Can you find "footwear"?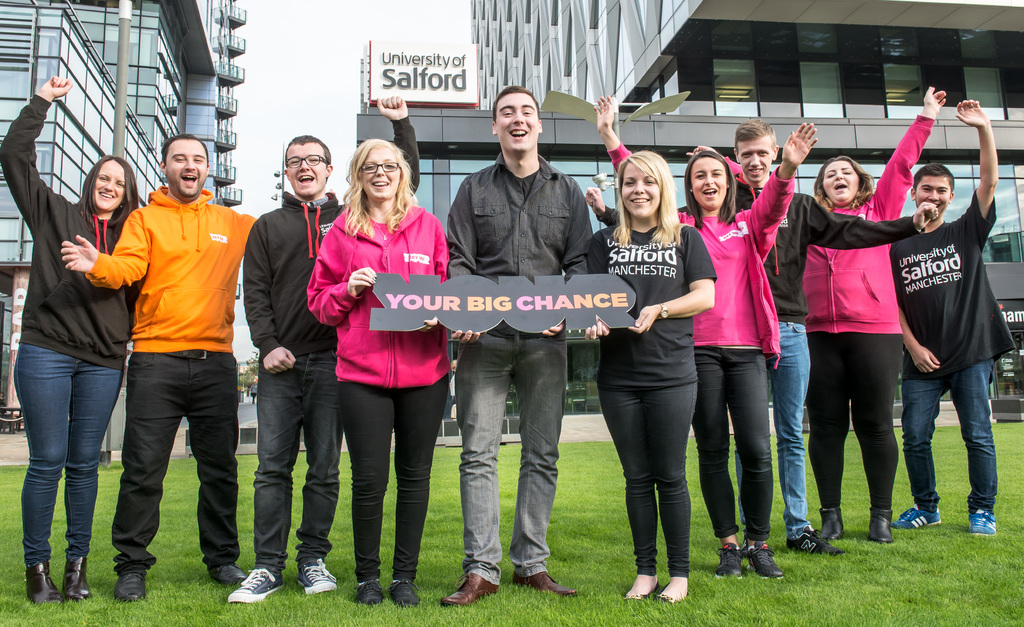
Yes, bounding box: locate(206, 560, 248, 580).
